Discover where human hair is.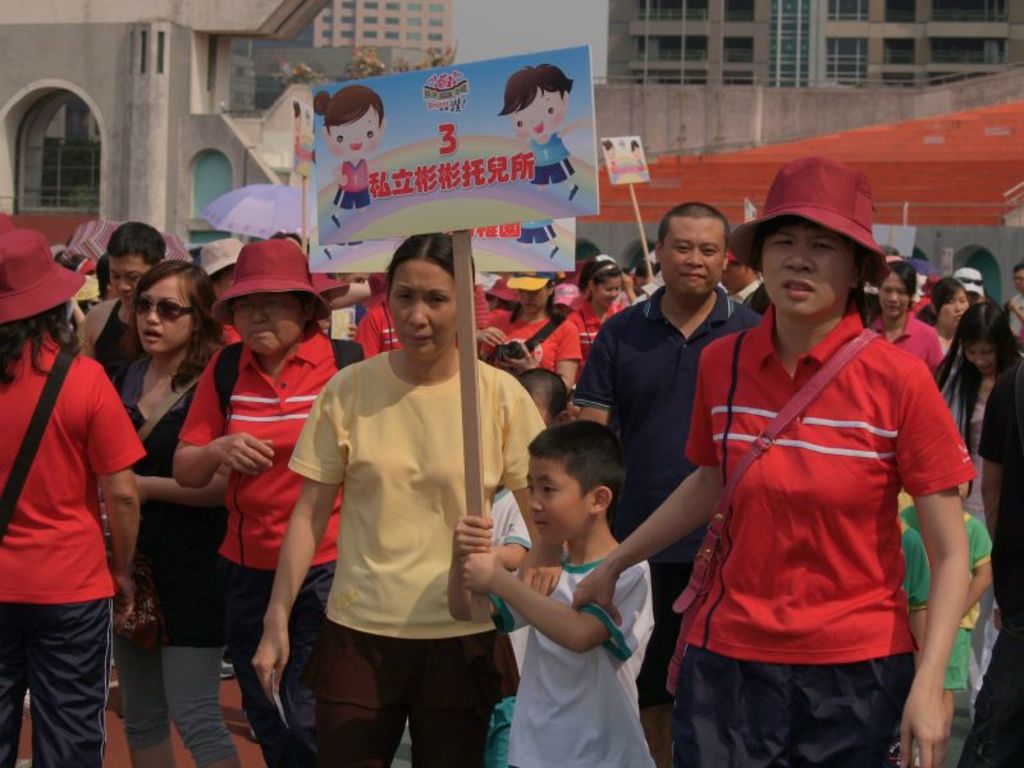
Discovered at bbox(947, 296, 1023, 453).
